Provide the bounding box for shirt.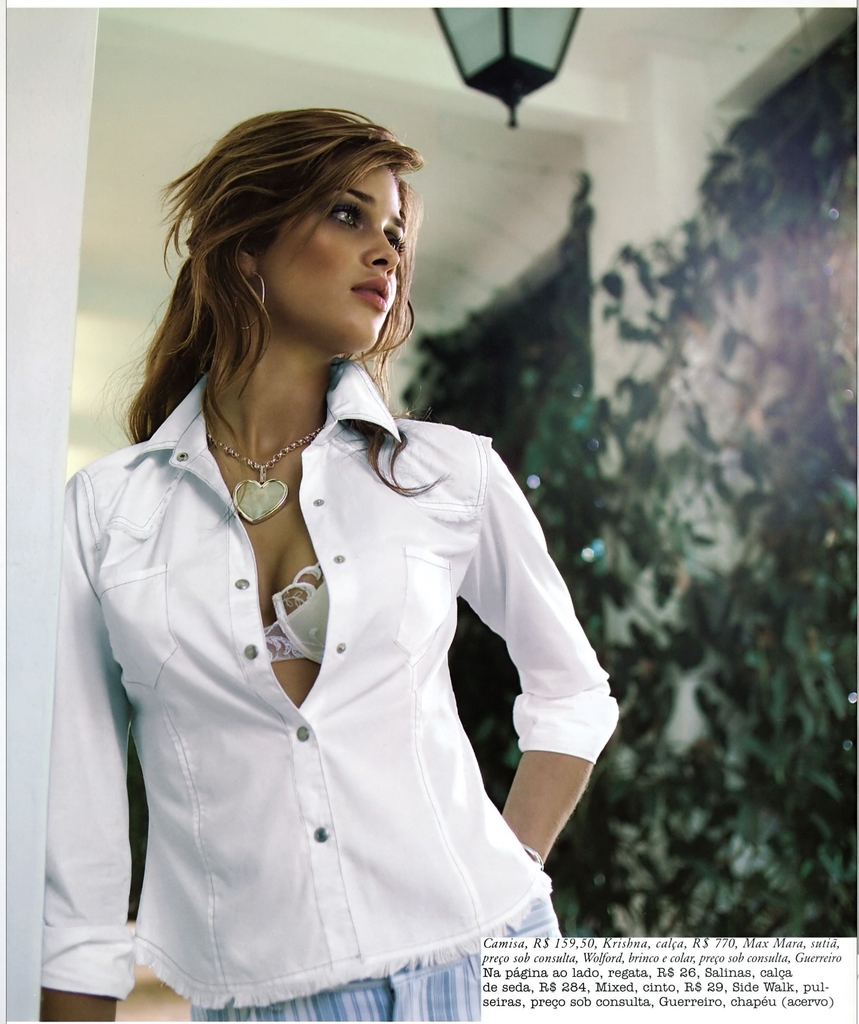
pyautogui.locateOnScreen(43, 362, 617, 1002).
